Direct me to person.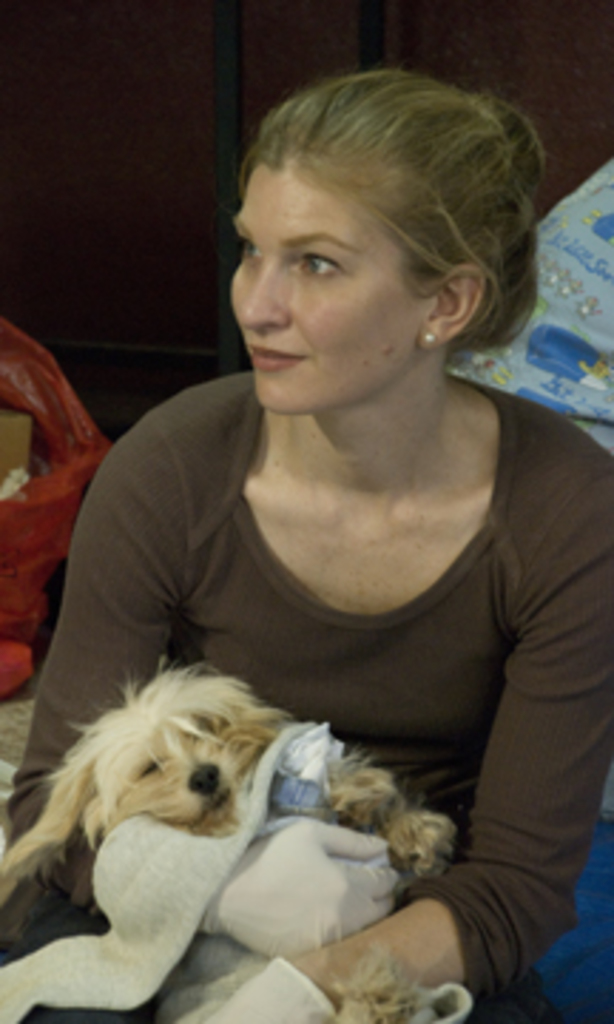
Direction: x1=0, y1=88, x2=605, y2=1021.
